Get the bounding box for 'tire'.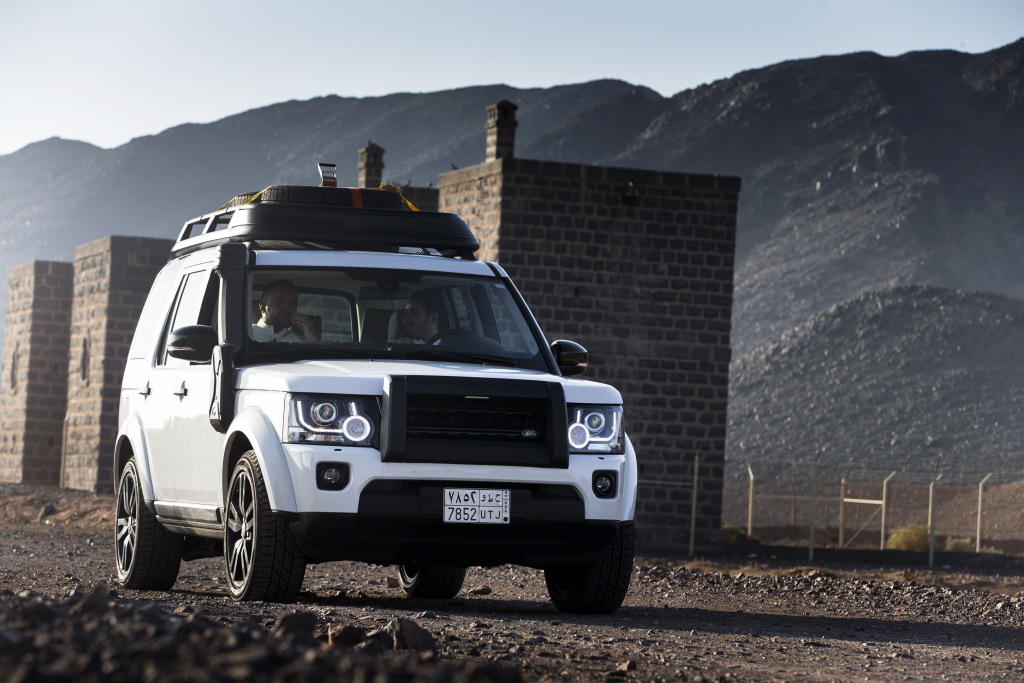
114/455/181/589.
